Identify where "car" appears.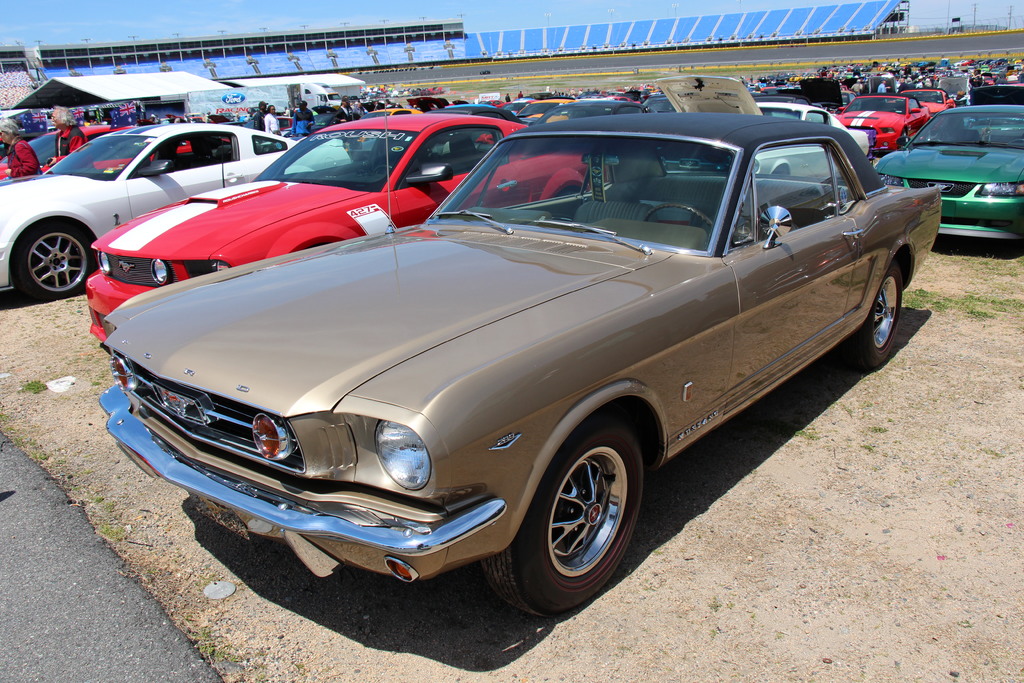
Appears at left=93, top=103, right=602, bottom=341.
